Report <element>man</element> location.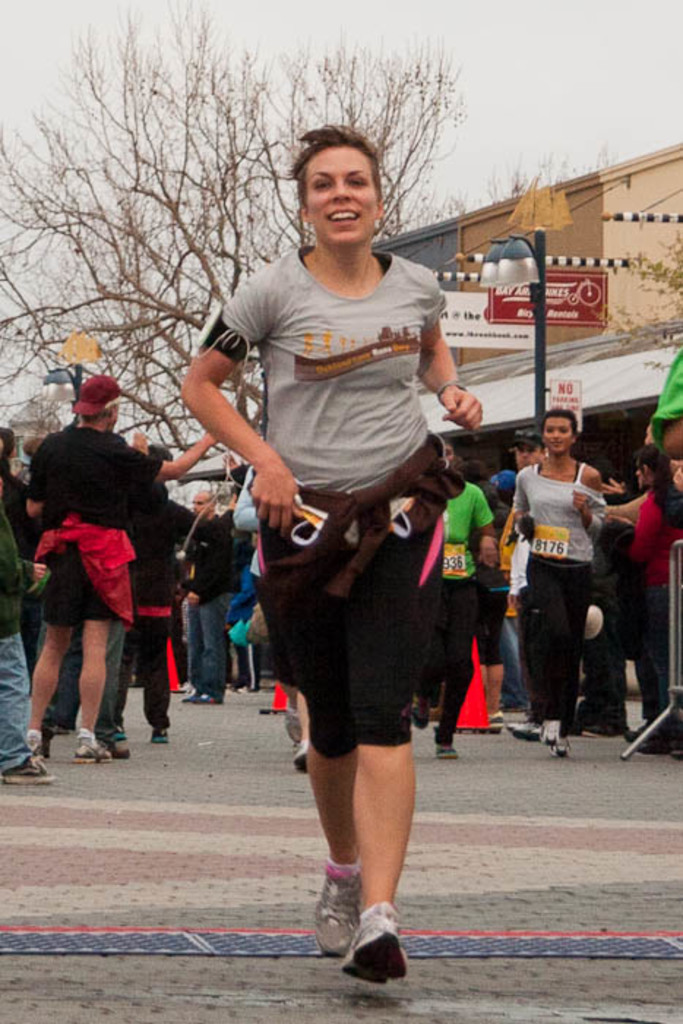
Report: [180,121,487,987].
